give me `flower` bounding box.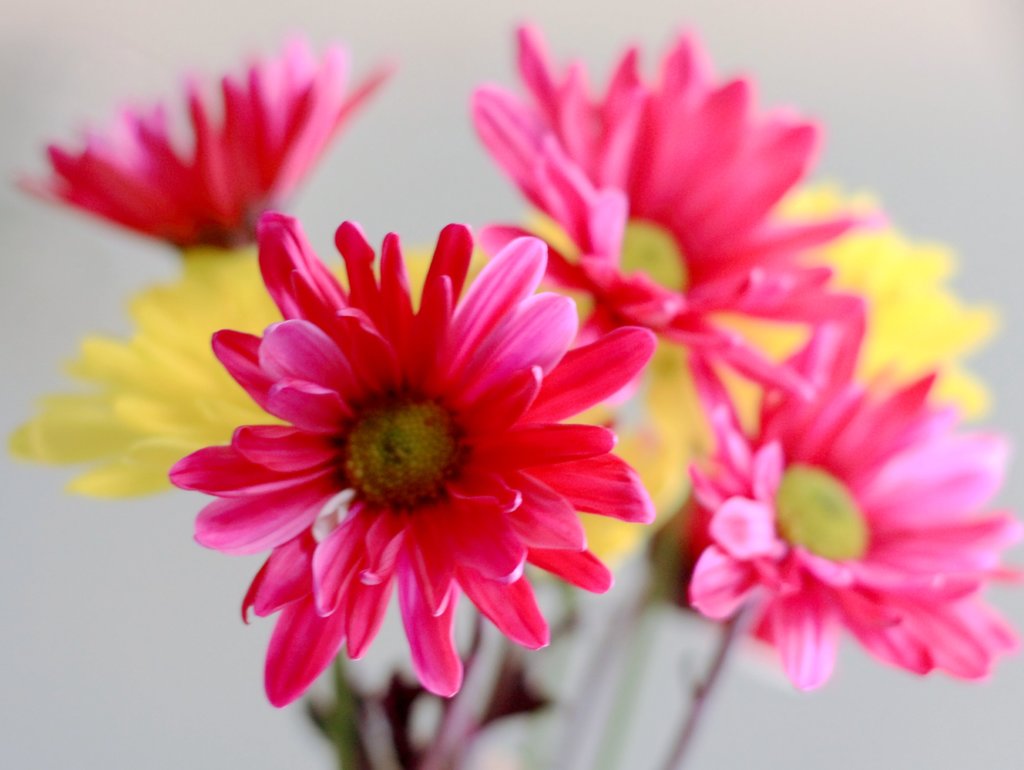
box(29, 244, 512, 495).
